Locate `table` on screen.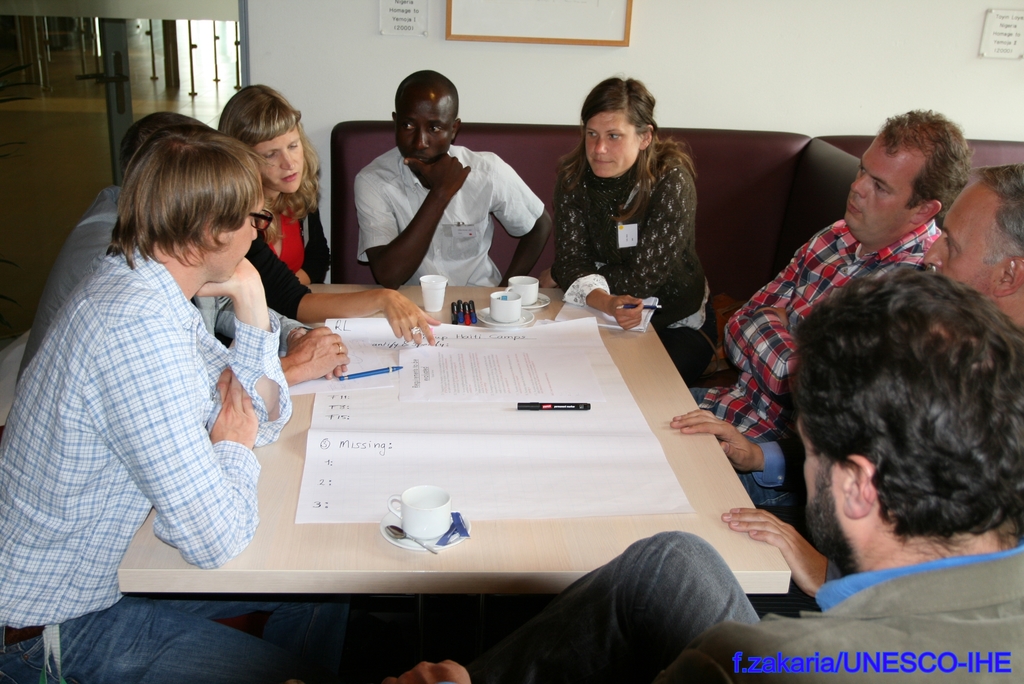
On screen at (104,298,857,683).
